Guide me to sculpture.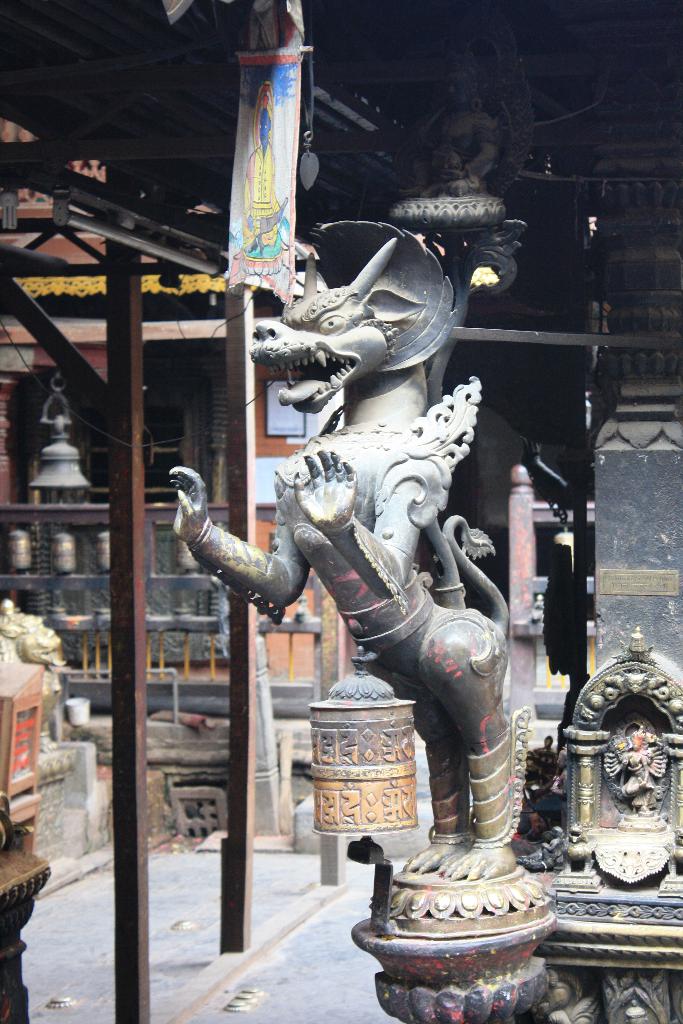
Guidance: [192,161,554,943].
